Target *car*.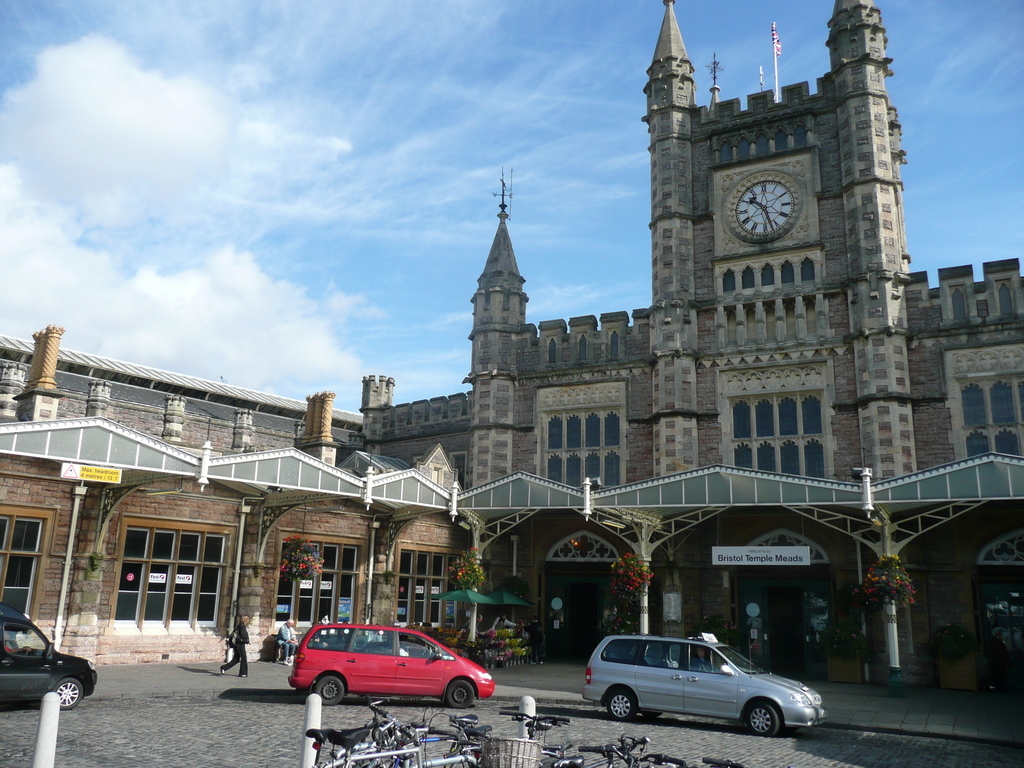
Target region: bbox=[582, 633, 828, 742].
